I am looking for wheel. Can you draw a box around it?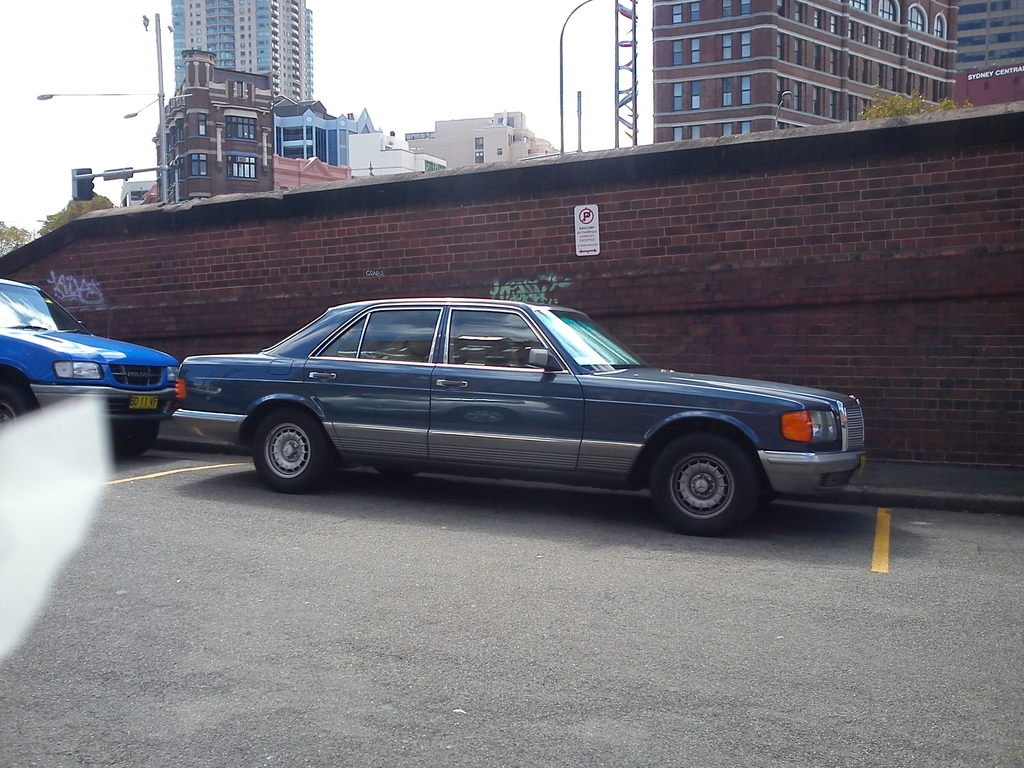
Sure, the bounding box is (x1=650, y1=430, x2=754, y2=525).
